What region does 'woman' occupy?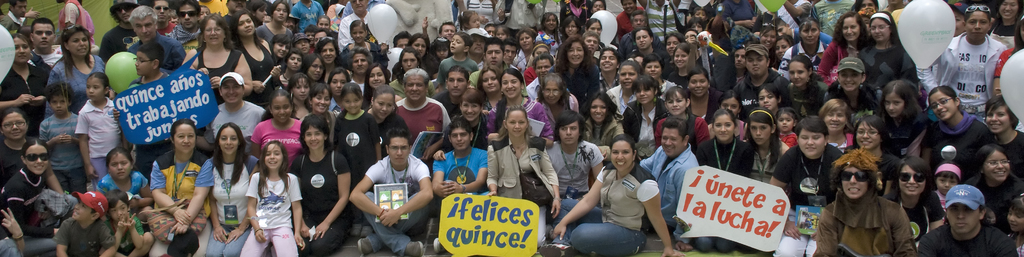
locate(652, 87, 714, 154).
